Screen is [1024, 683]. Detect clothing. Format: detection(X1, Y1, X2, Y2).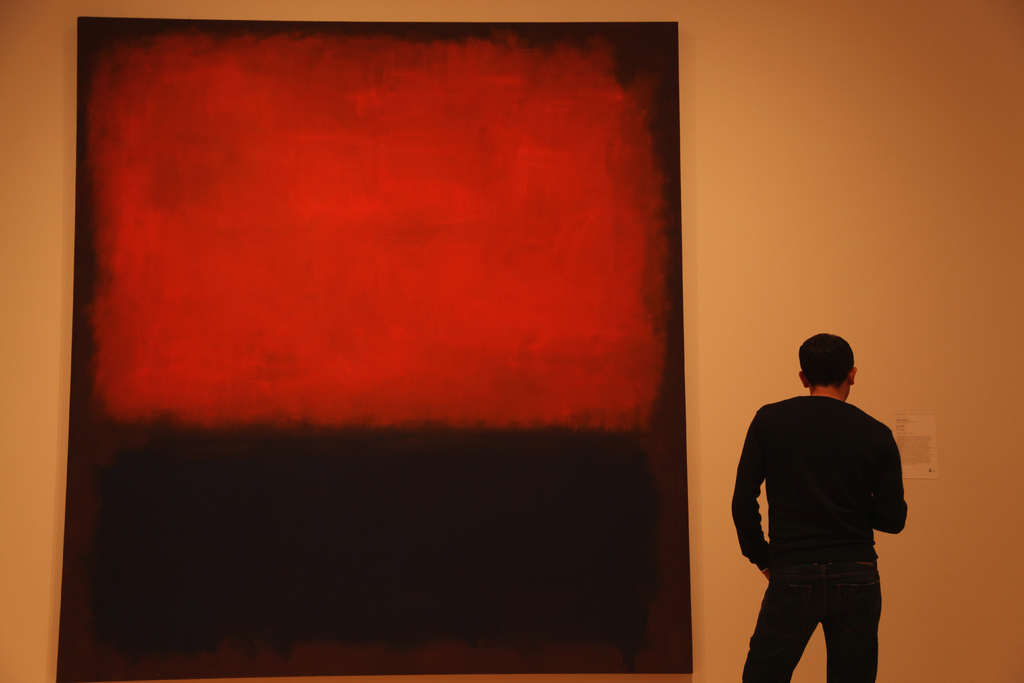
detection(723, 379, 906, 682).
